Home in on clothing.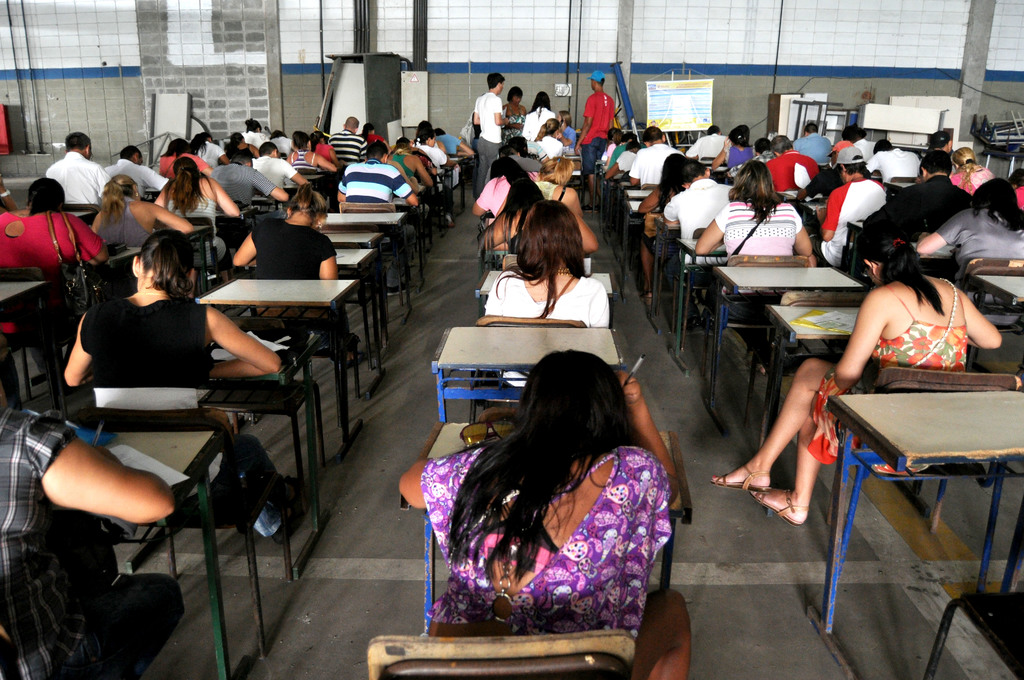
Homed in at detection(336, 157, 408, 202).
